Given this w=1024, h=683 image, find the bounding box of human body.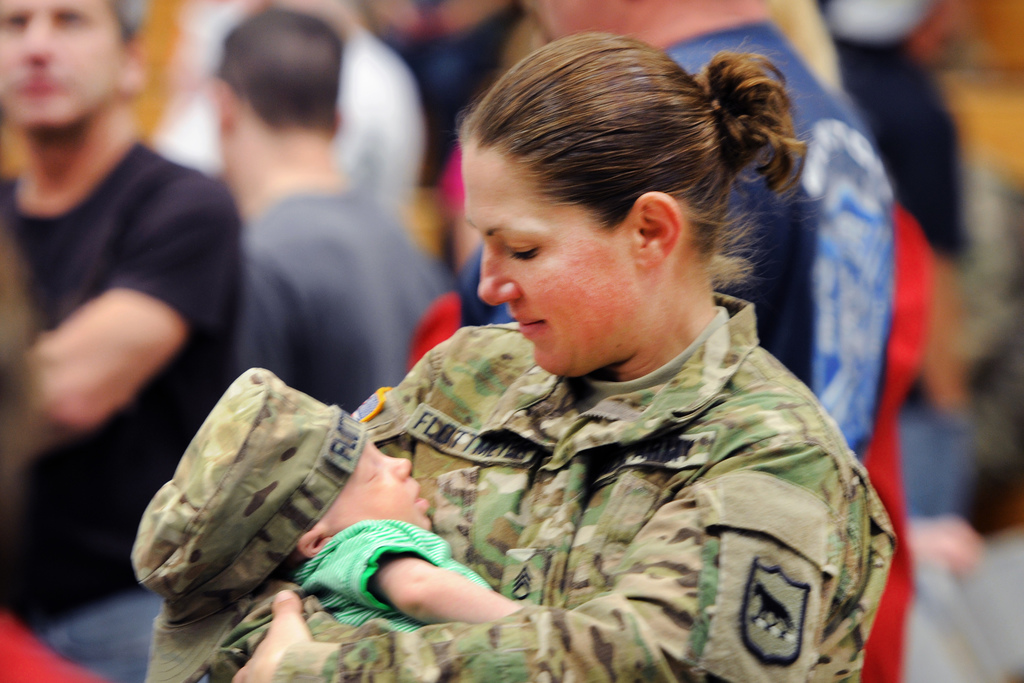
Rect(241, 172, 440, 418).
